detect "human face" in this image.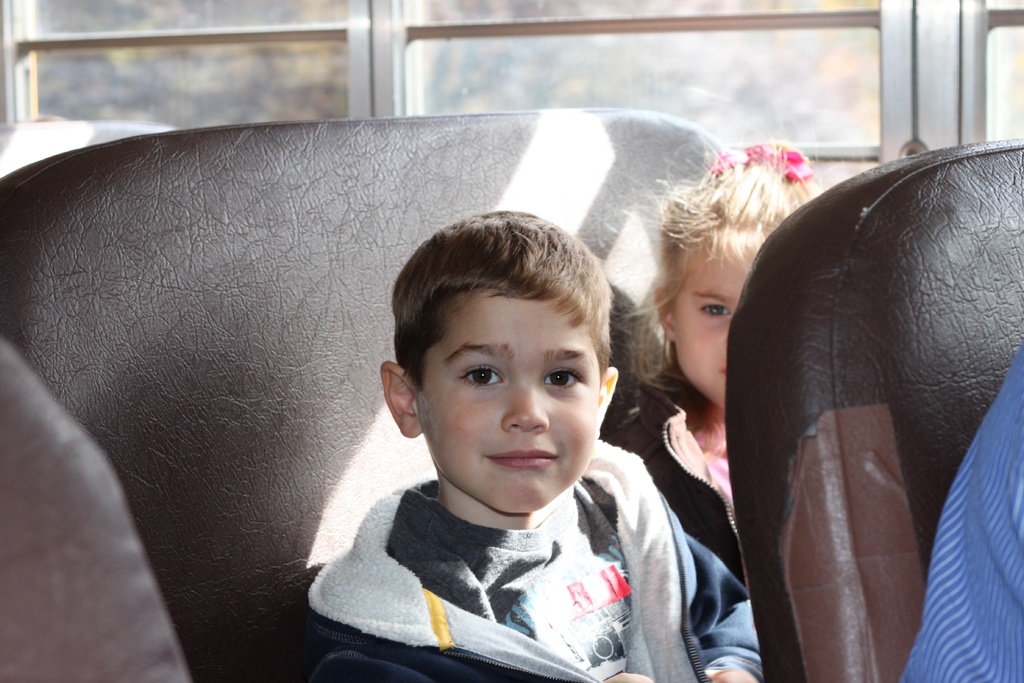
Detection: <bbox>418, 289, 596, 514</bbox>.
